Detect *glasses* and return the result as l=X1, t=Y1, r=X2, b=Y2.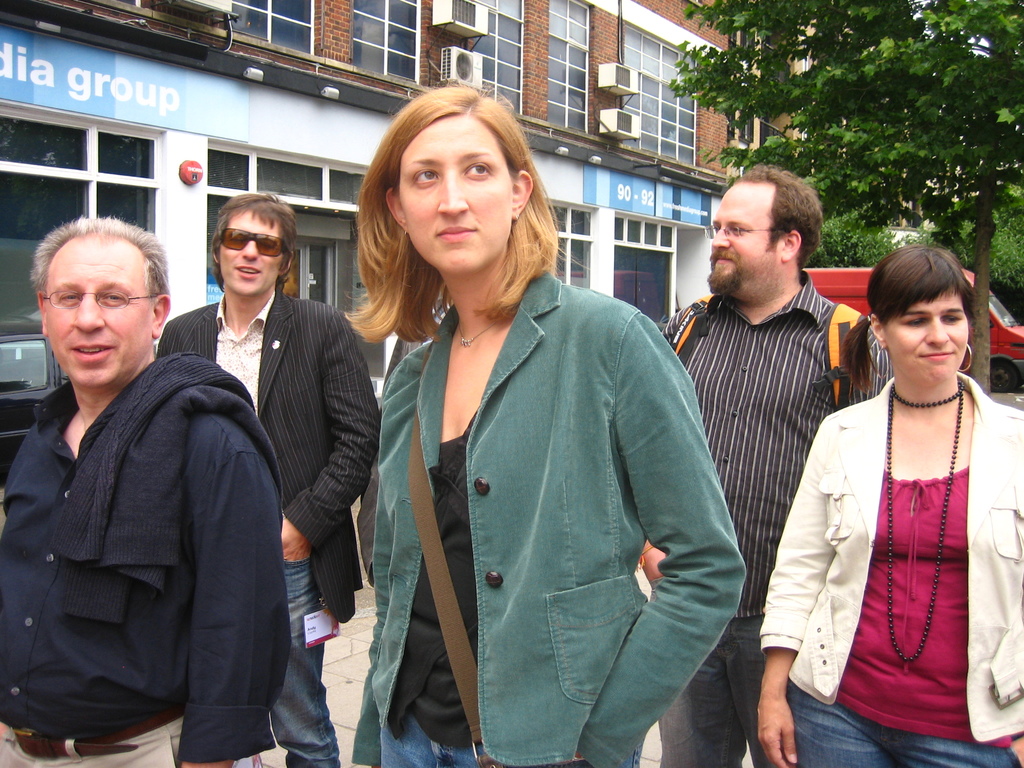
l=705, t=223, r=772, b=241.
